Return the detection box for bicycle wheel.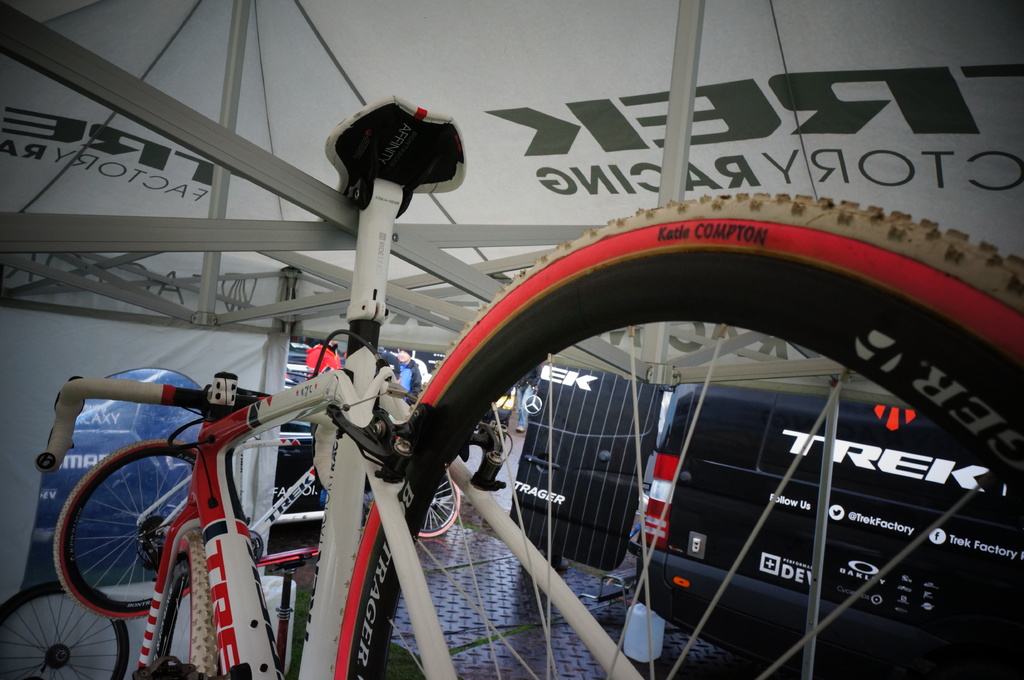
bbox=(141, 526, 216, 679).
